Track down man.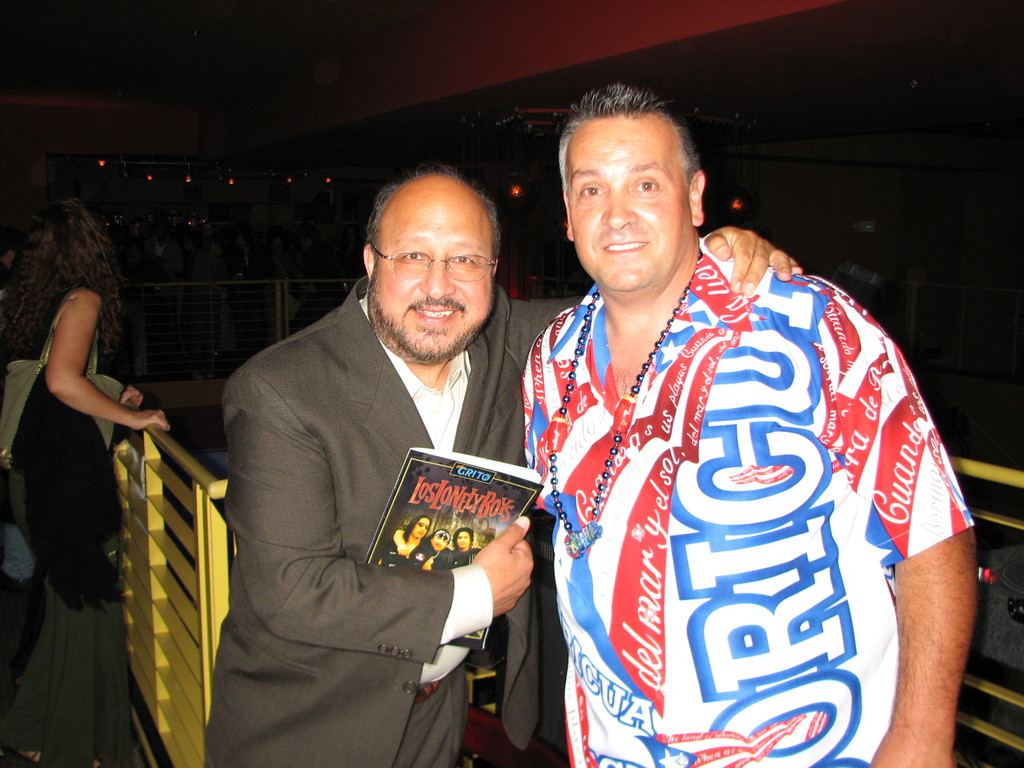
Tracked to (182, 169, 805, 767).
